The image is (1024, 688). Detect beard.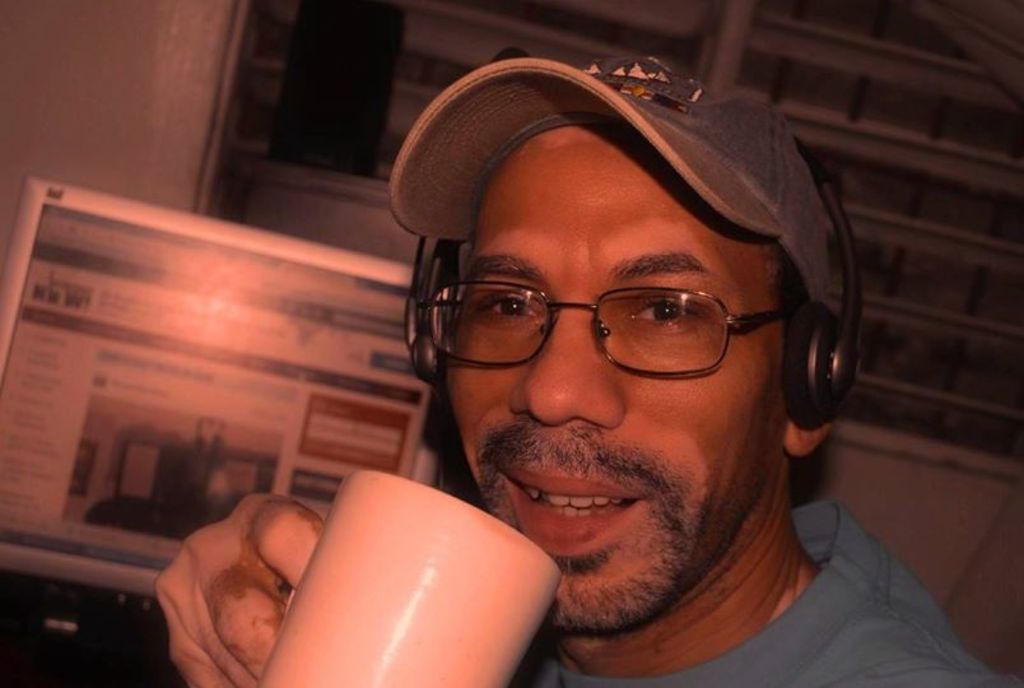
Detection: region(484, 499, 690, 636).
